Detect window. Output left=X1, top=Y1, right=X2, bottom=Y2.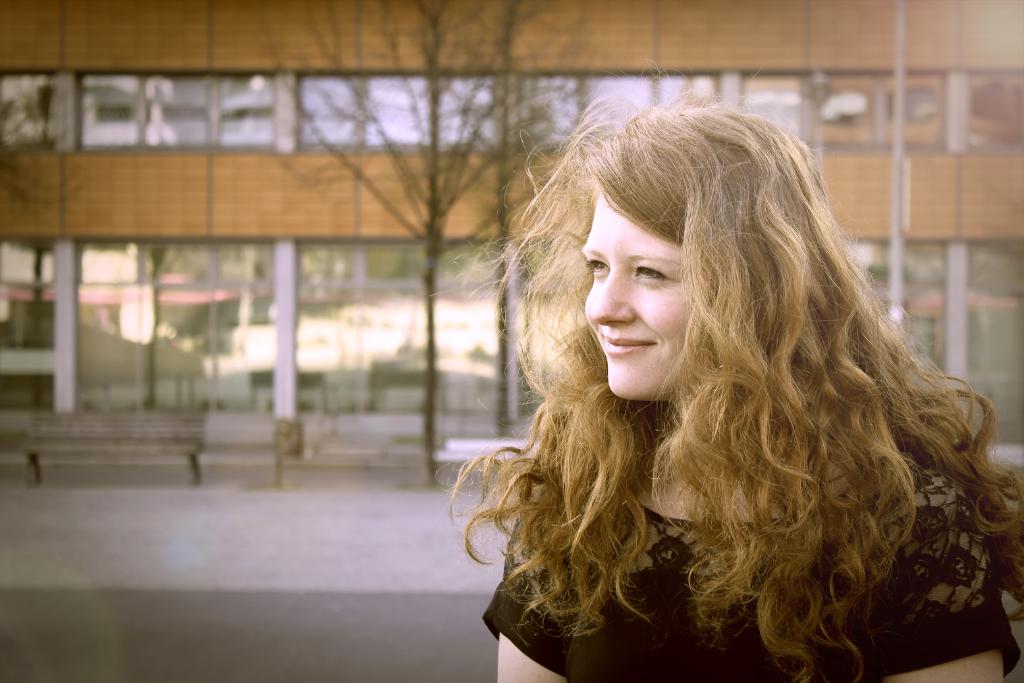
left=0, top=75, right=62, bottom=153.
